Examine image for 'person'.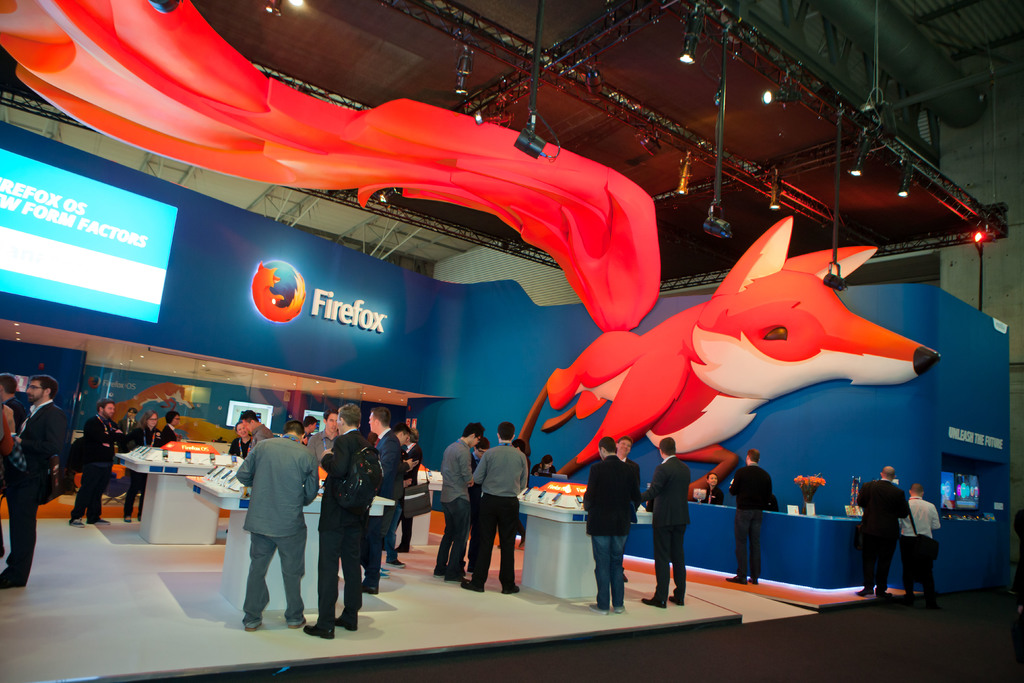
Examination result: BBox(73, 409, 109, 519).
